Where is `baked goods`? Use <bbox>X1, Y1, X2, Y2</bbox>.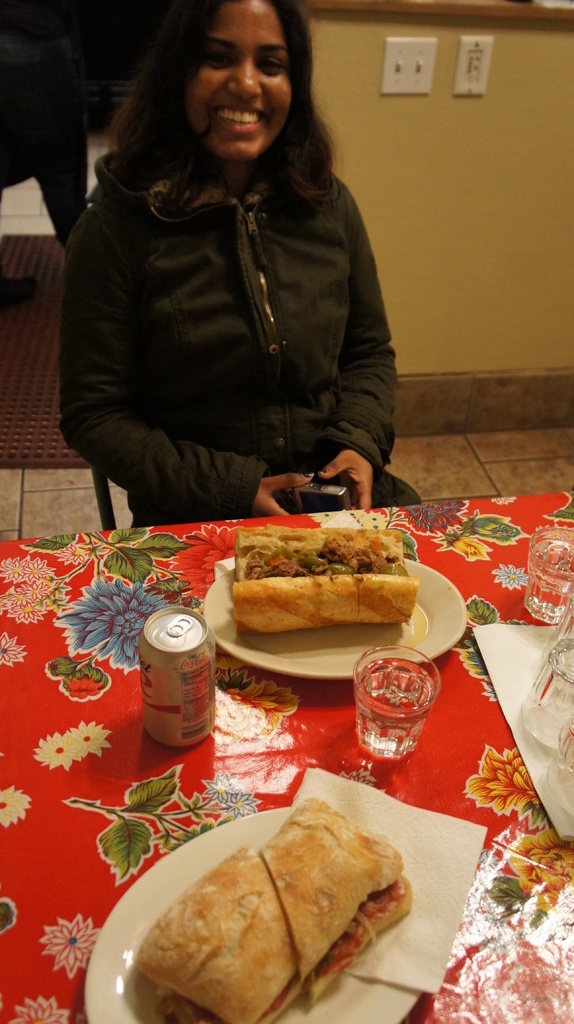
<bbox>230, 522, 417, 636</bbox>.
